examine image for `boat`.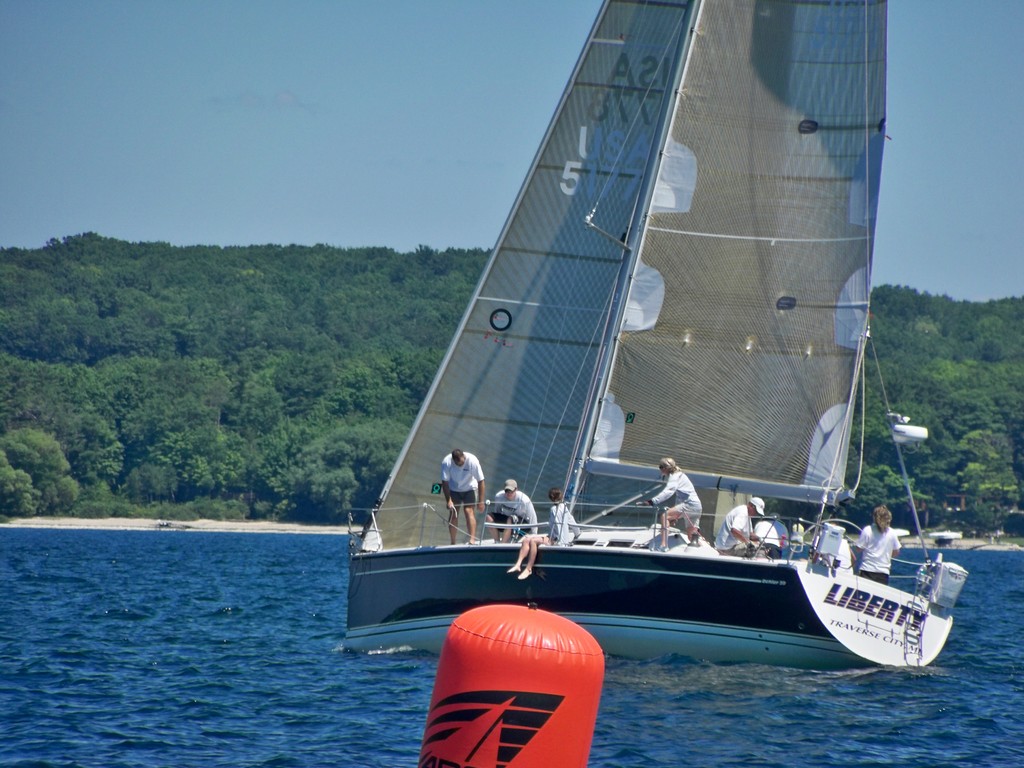
Examination result: (351,3,967,662).
